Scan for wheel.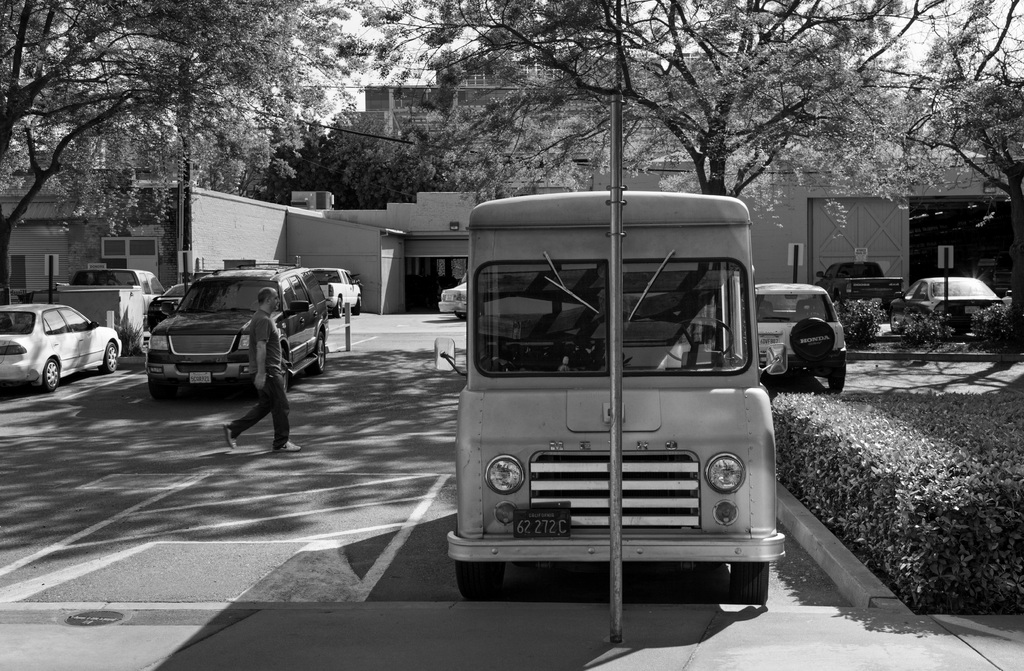
Scan result: x1=150 y1=380 x2=176 y2=400.
